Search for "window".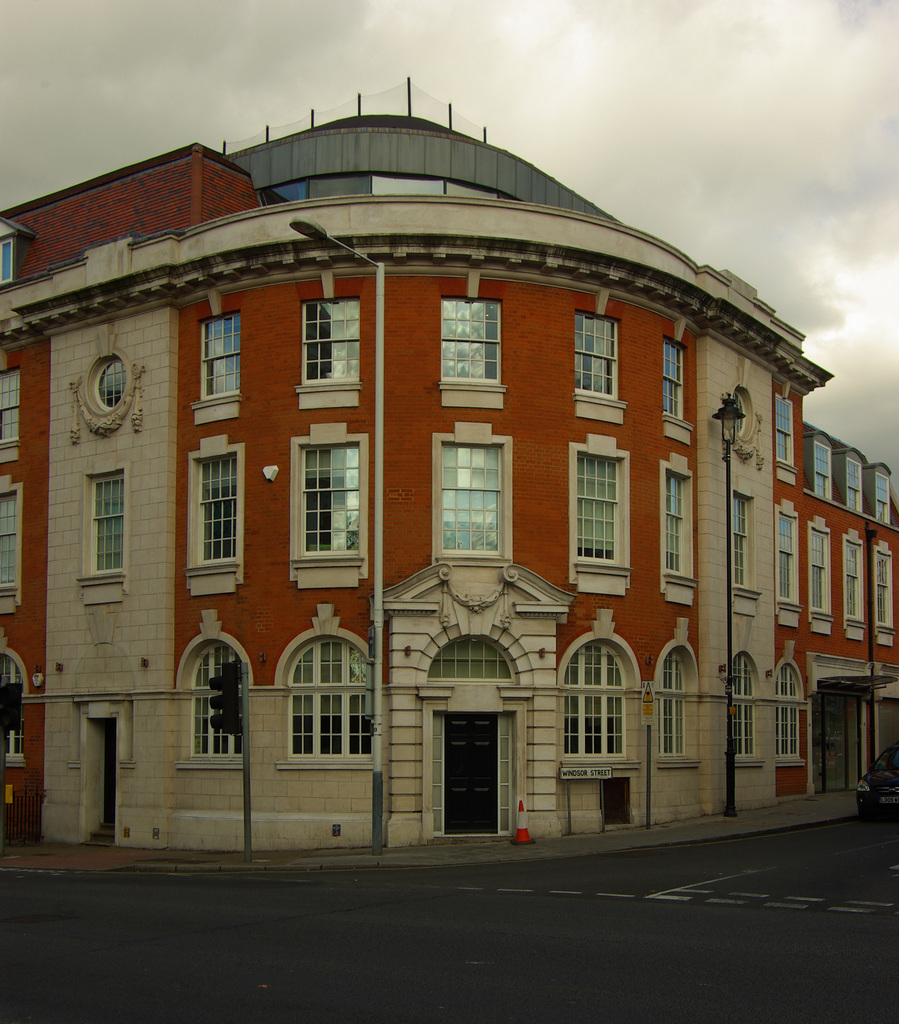
Found at (727, 497, 748, 588).
